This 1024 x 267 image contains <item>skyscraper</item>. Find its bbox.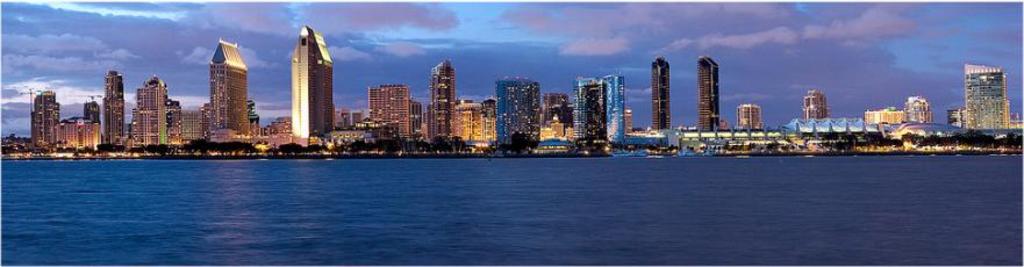
box(573, 74, 608, 144).
